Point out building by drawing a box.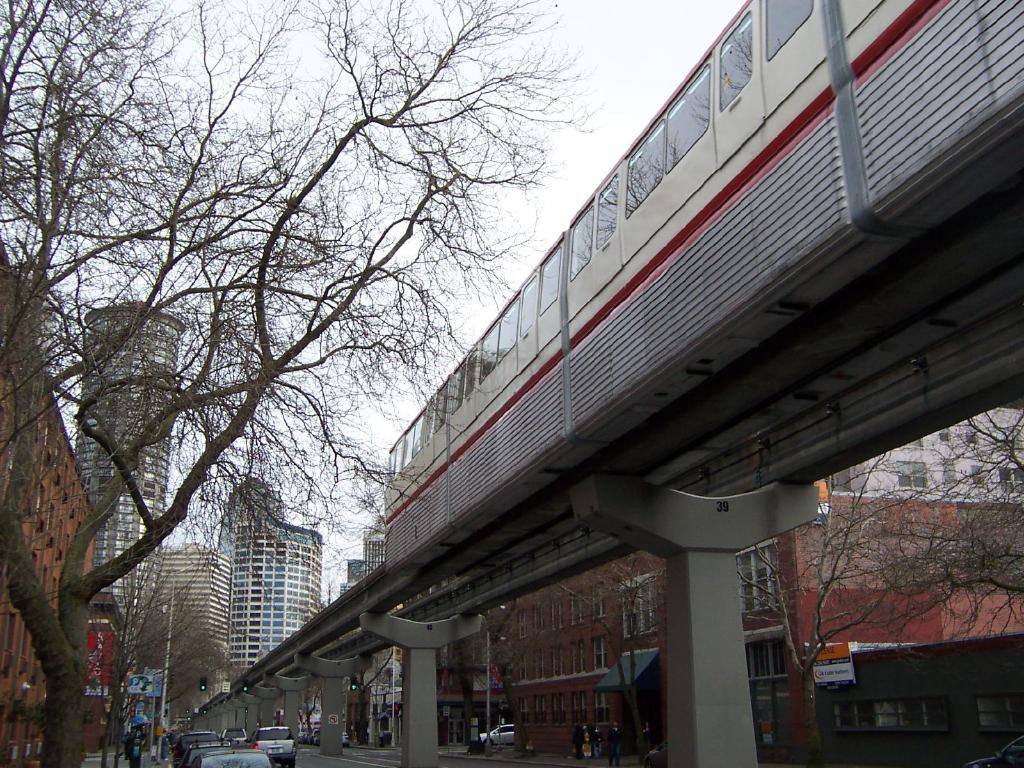
{"x1": 810, "y1": 653, "x2": 1022, "y2": 767}.
